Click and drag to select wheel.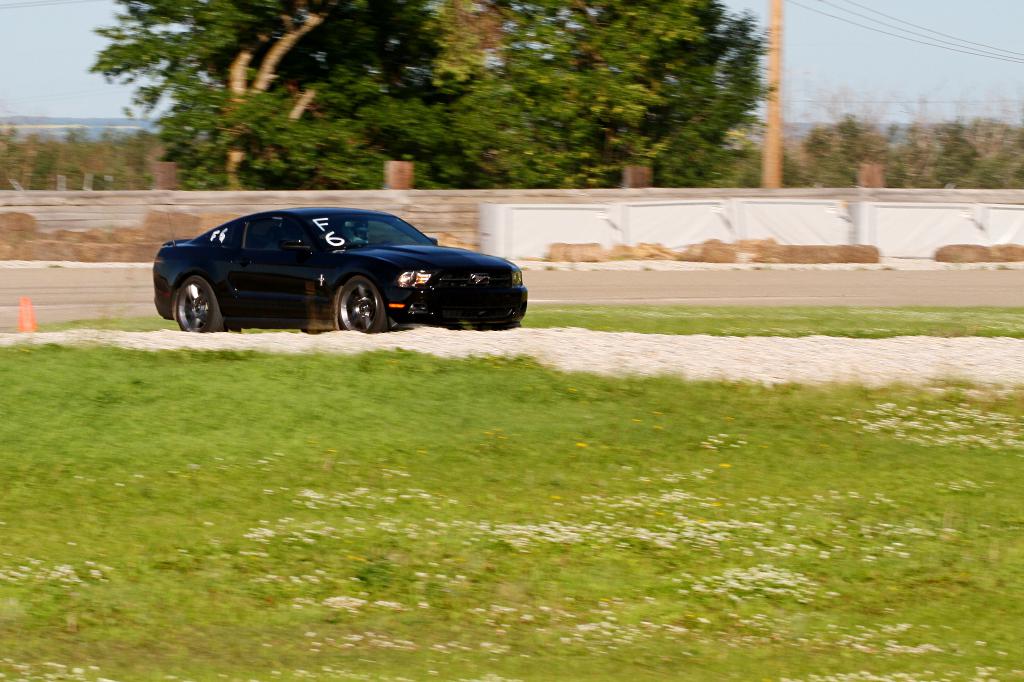
Selection: (170, 271, 229, 331).
